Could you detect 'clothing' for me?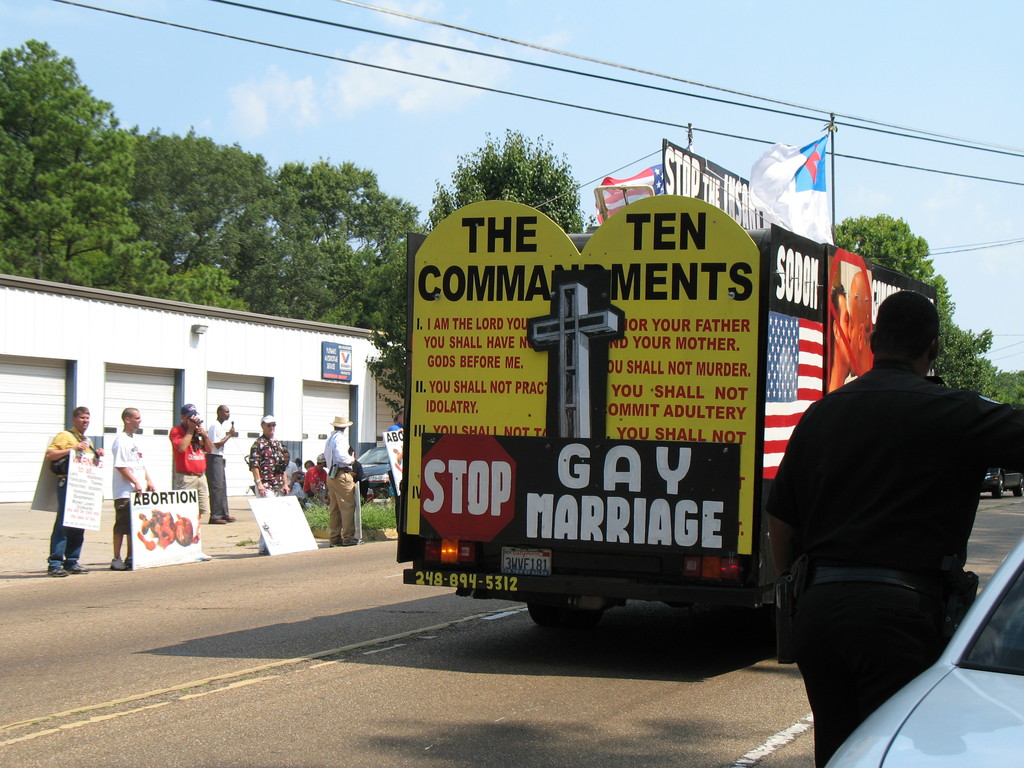
Detection result: crop(771, 289, 1009, 733).
